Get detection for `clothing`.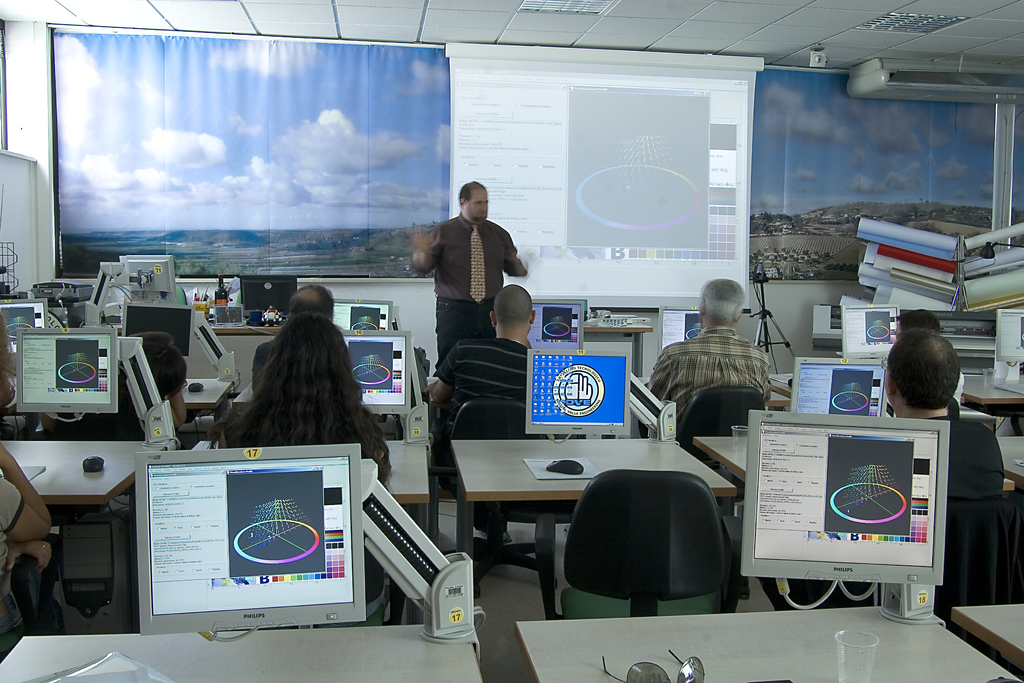
Detection: [left=438, top=340, right=531, bottom=527].
